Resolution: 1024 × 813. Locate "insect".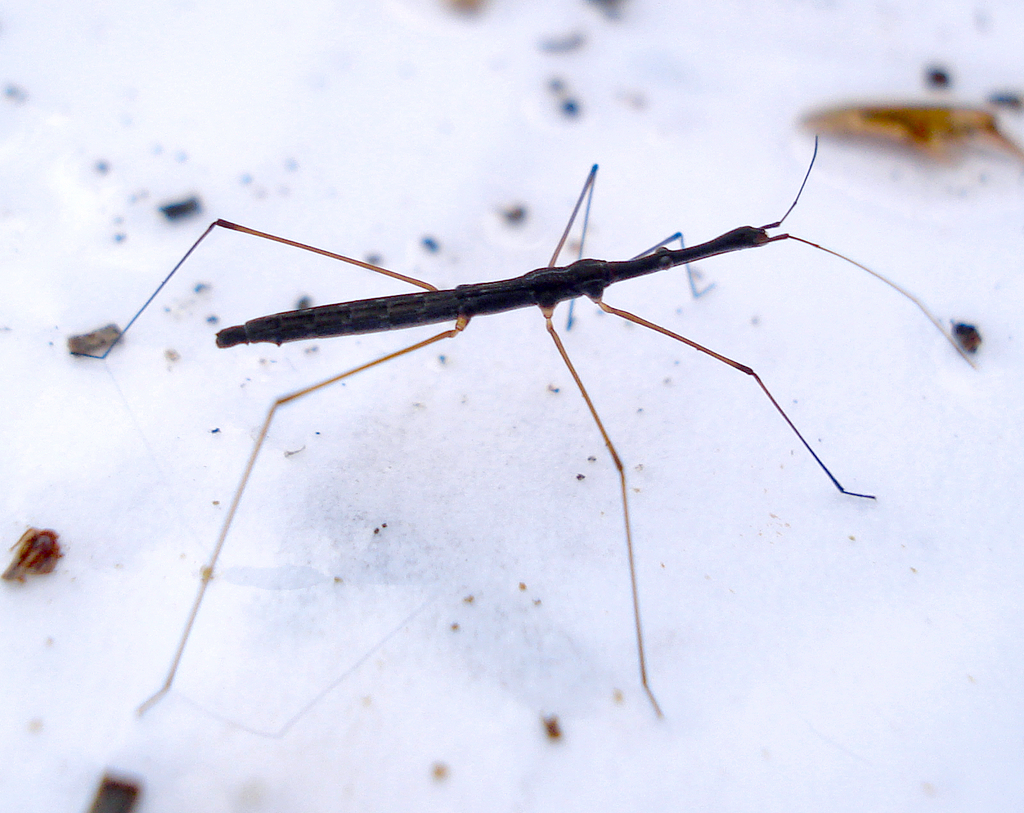
select_region(67, 132, 983, 718).
